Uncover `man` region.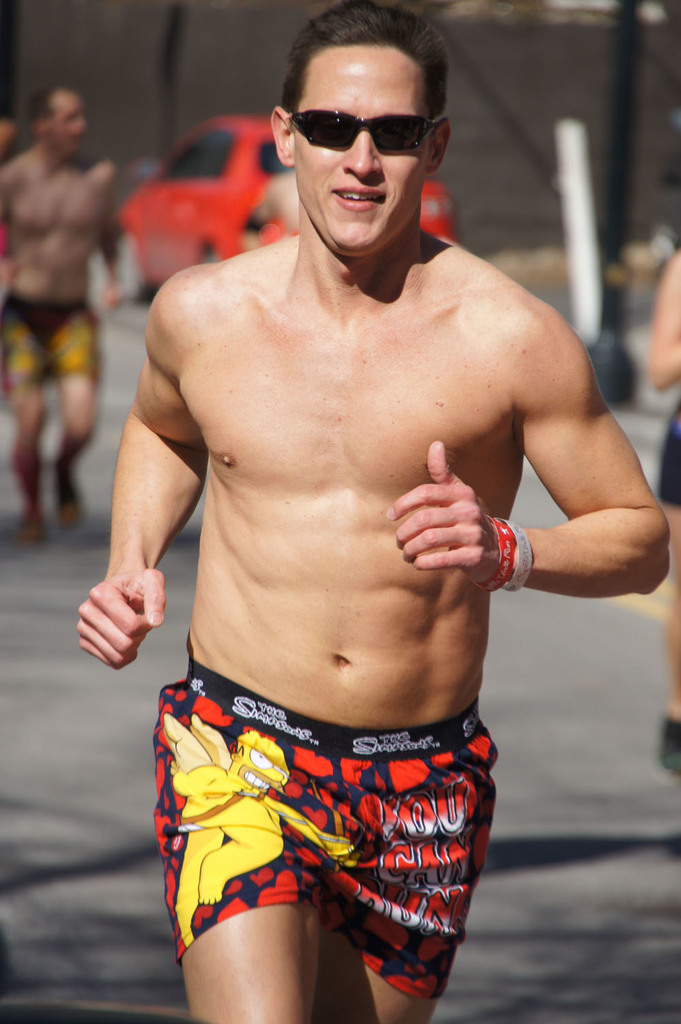
Uncovered: [left=78, top=0, right=669, bottom=1023].
